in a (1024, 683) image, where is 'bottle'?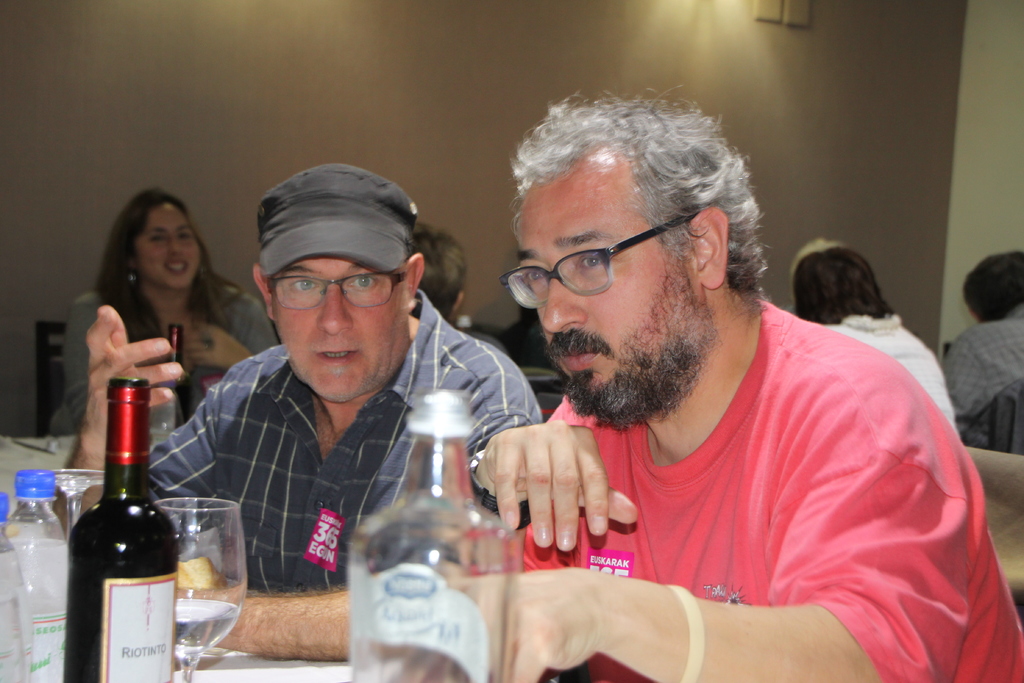
left=166, top=324, right=186, bottom=361.
